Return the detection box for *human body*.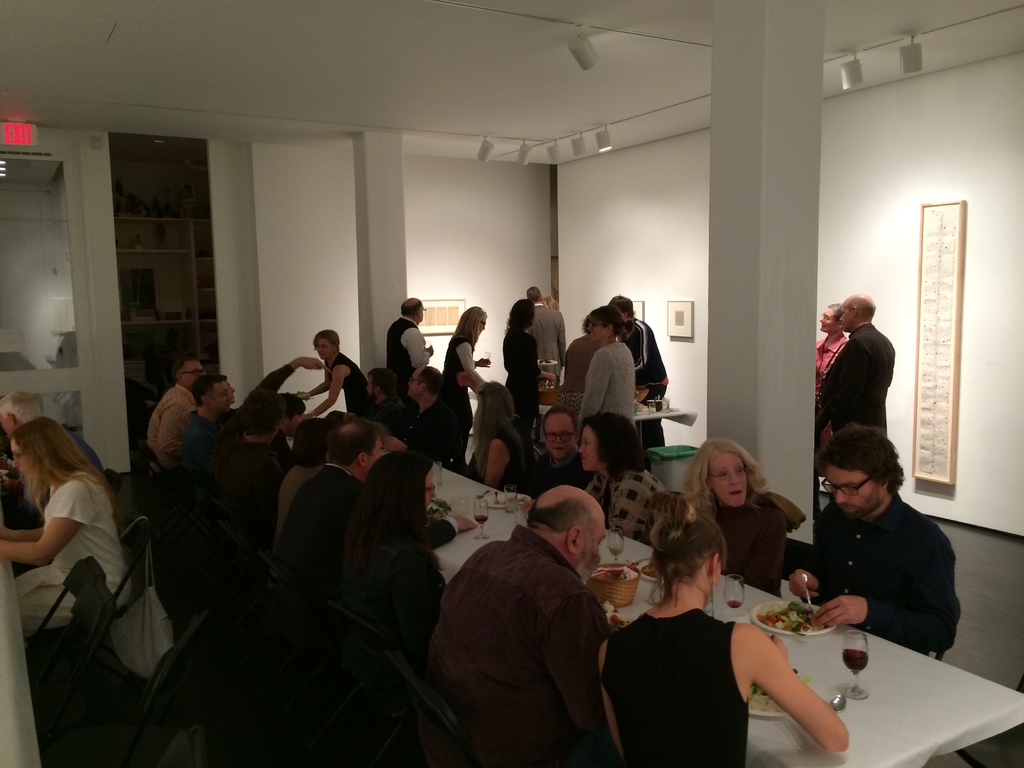
294 349 373 420.
